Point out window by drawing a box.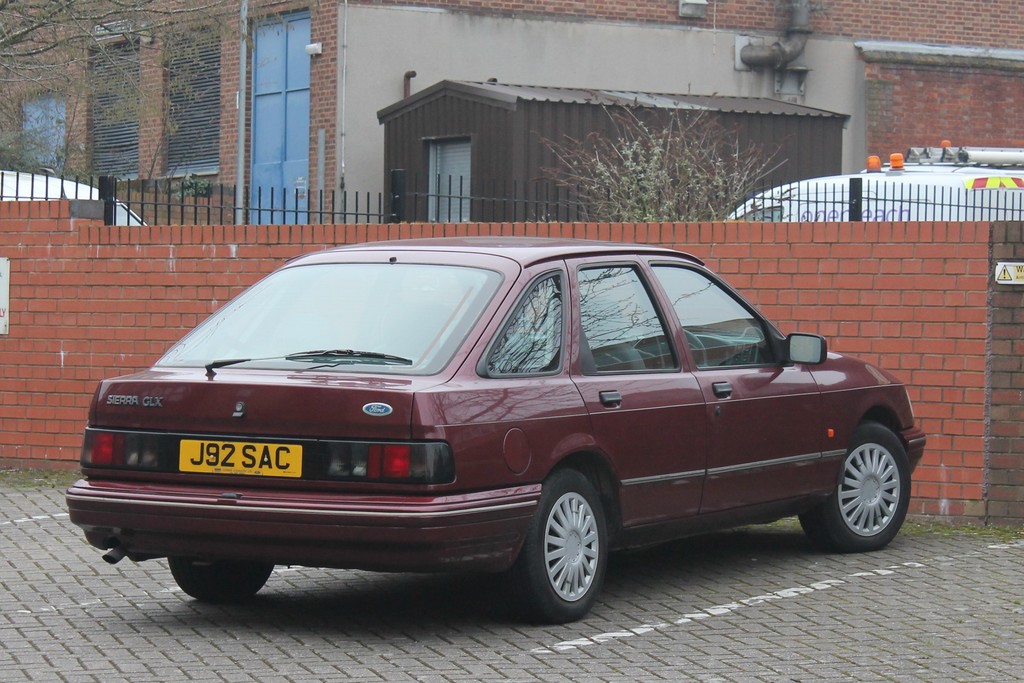
x1=253 y1=3 x2=309 y2=227.
